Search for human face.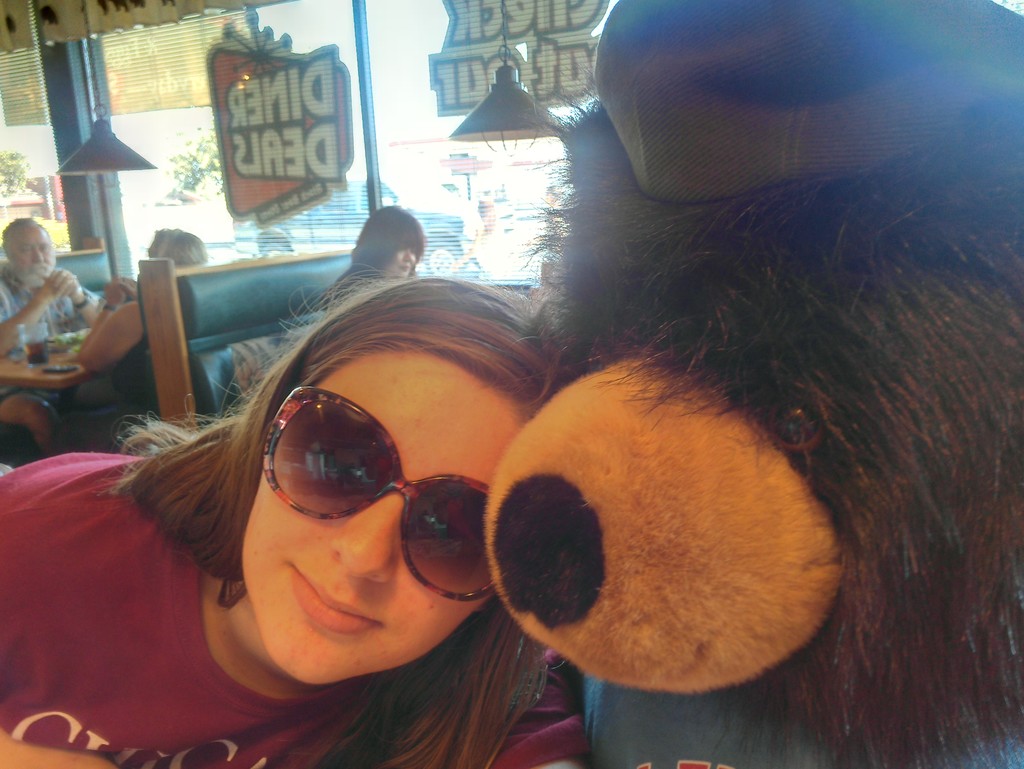
Found at region(4, 226, 49, 292).
